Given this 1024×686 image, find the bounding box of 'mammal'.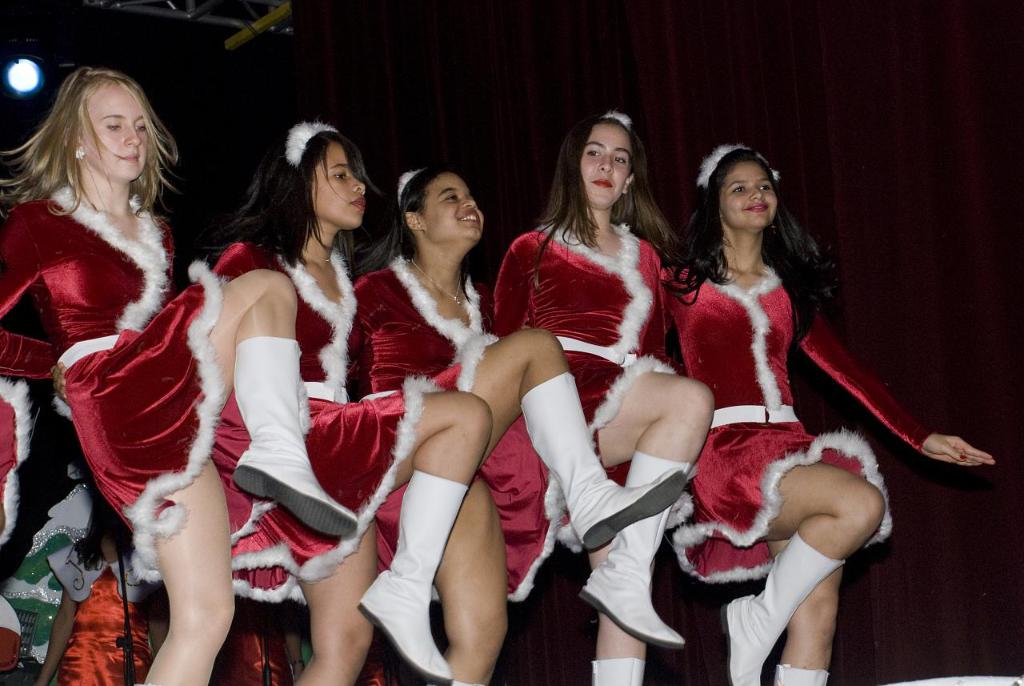
bbox=(212, 110, 496, 685).
